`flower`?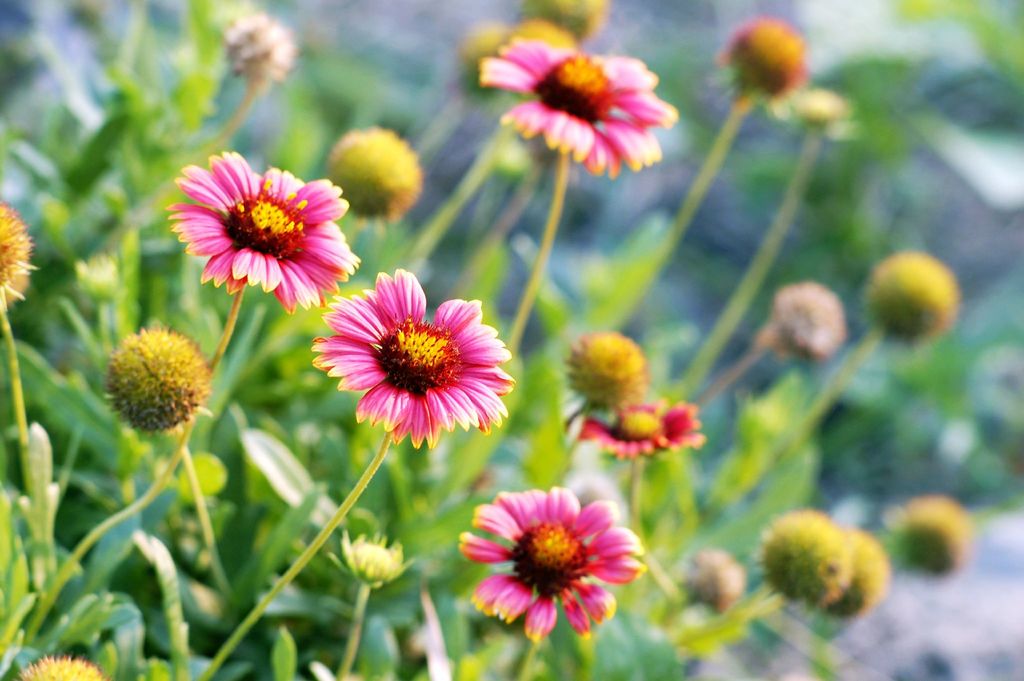
bbox=(19, 654, 100, 680)
